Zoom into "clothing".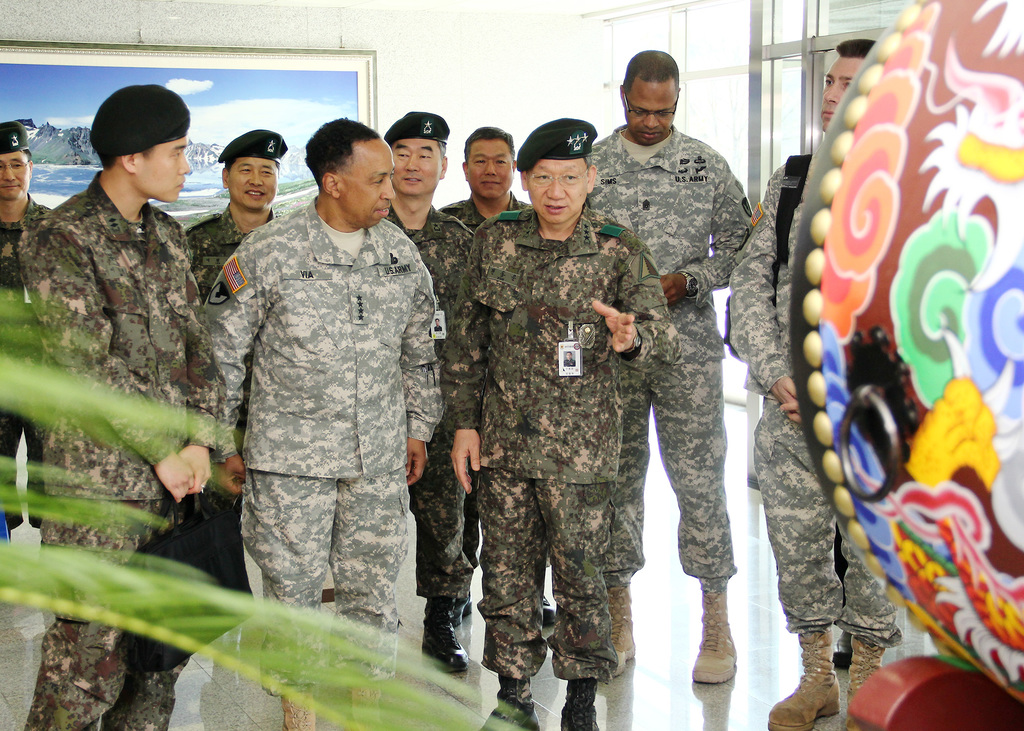
Zoom target: 440:193:530:231.
